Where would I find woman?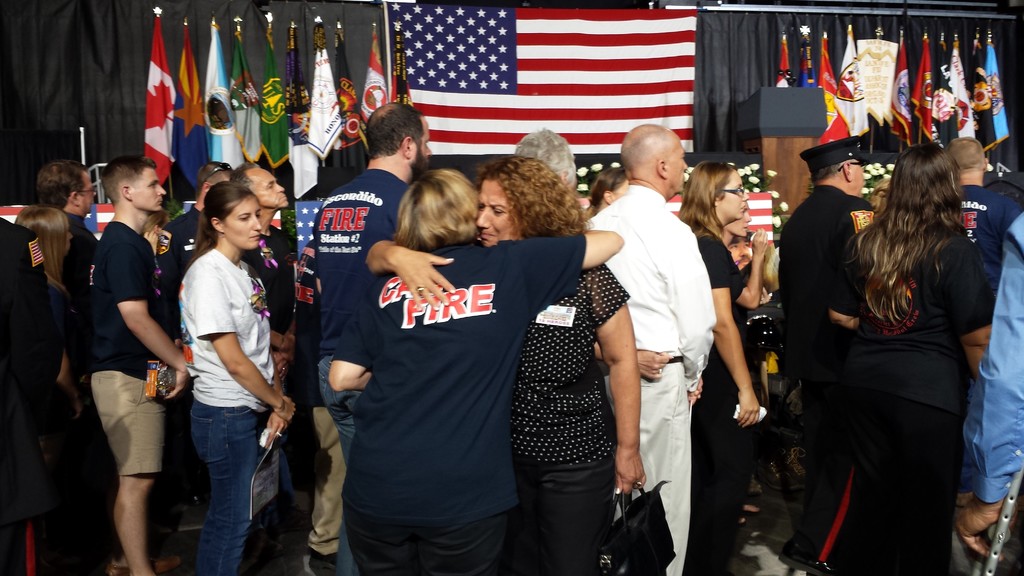
At (676,160,771,571).
